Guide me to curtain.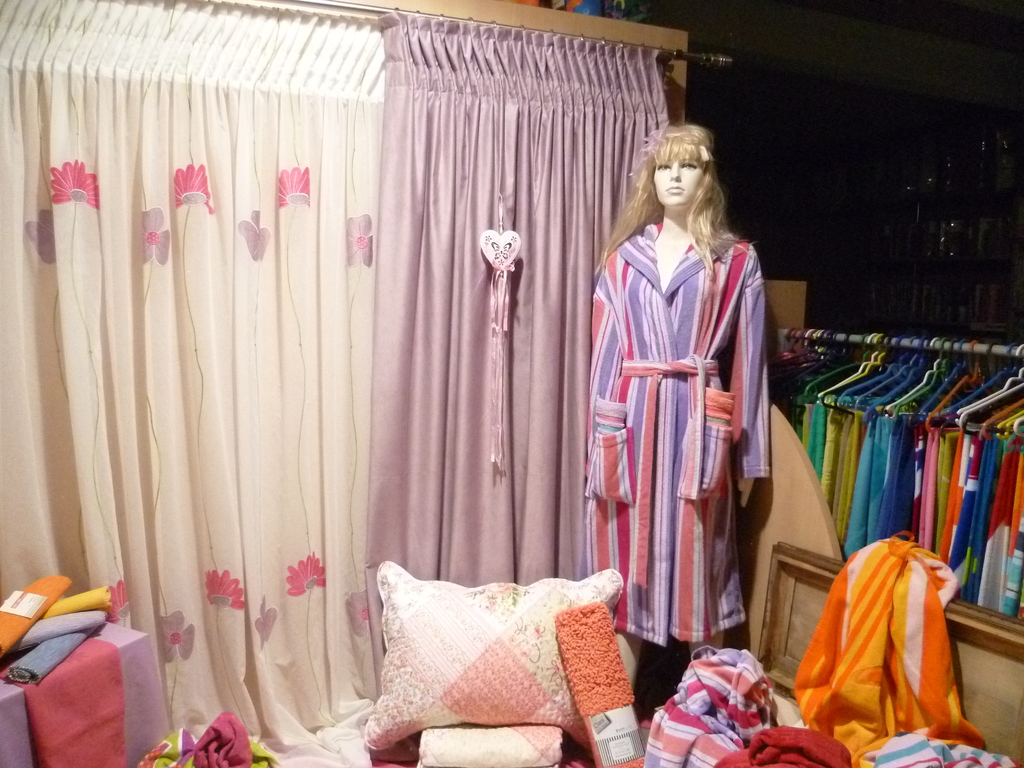
Guidance: 0,0,390,741.
